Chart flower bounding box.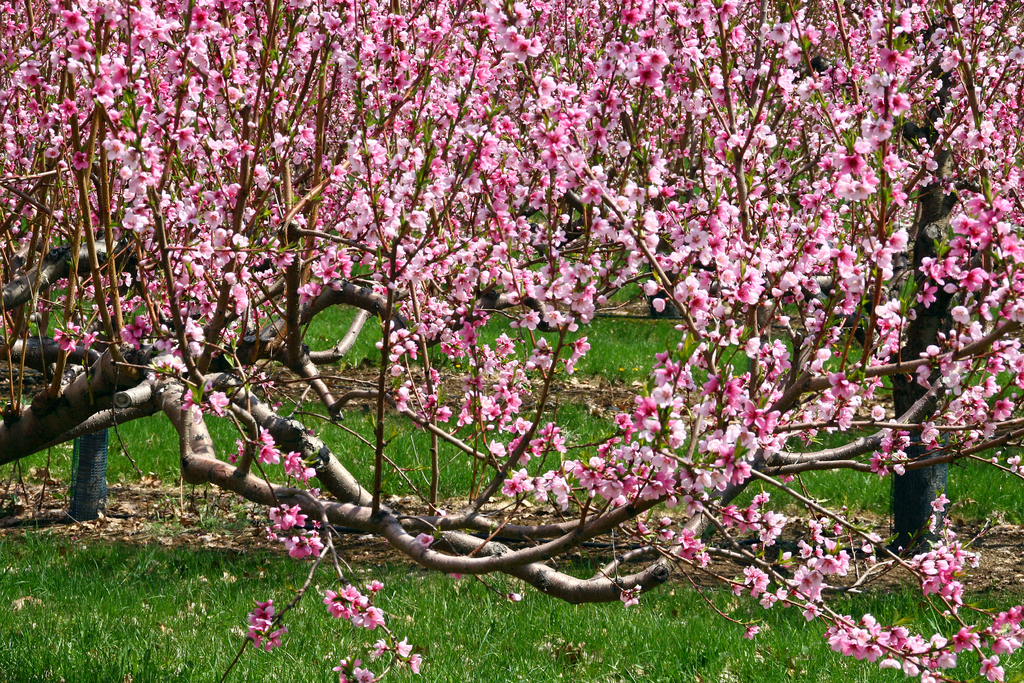
Charted: 372,637,391,662.
